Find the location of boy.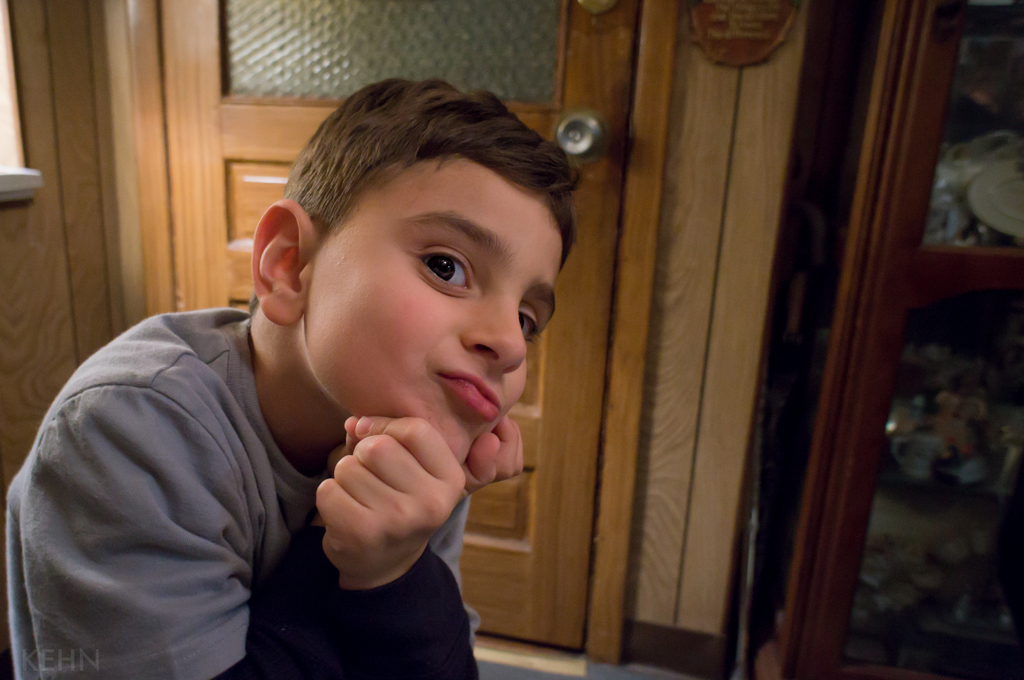
Location: rect(4, 75, 582, 679).
